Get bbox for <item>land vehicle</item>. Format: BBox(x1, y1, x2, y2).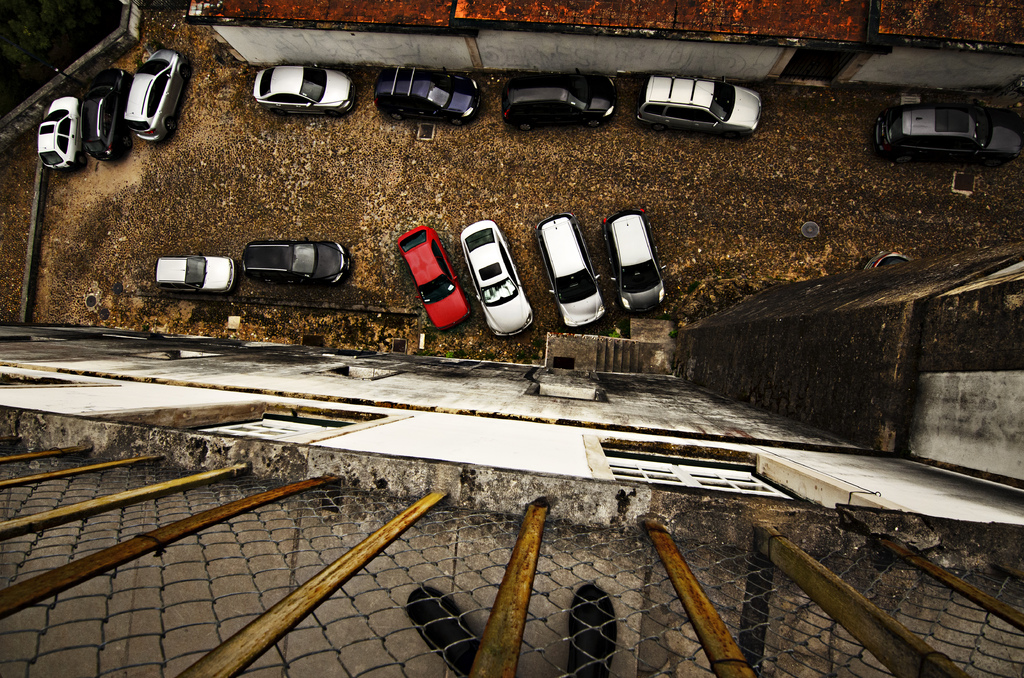
BBox(639, 74, 764, 143).
